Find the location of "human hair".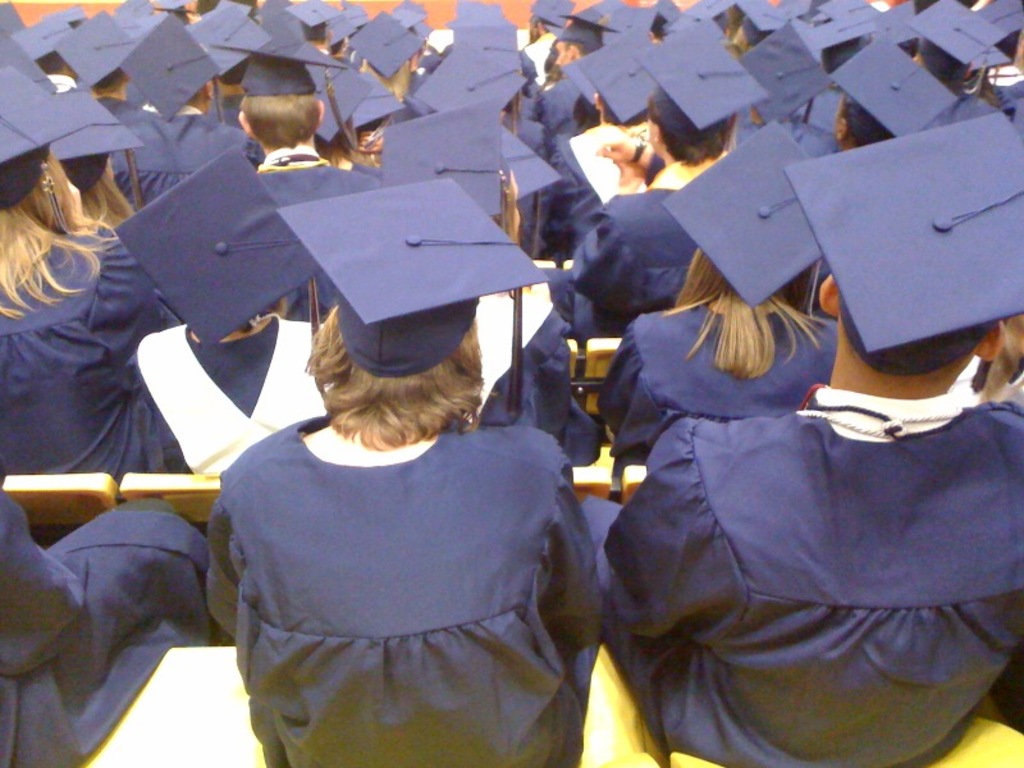
Location: 732, 23, 758, 58.
